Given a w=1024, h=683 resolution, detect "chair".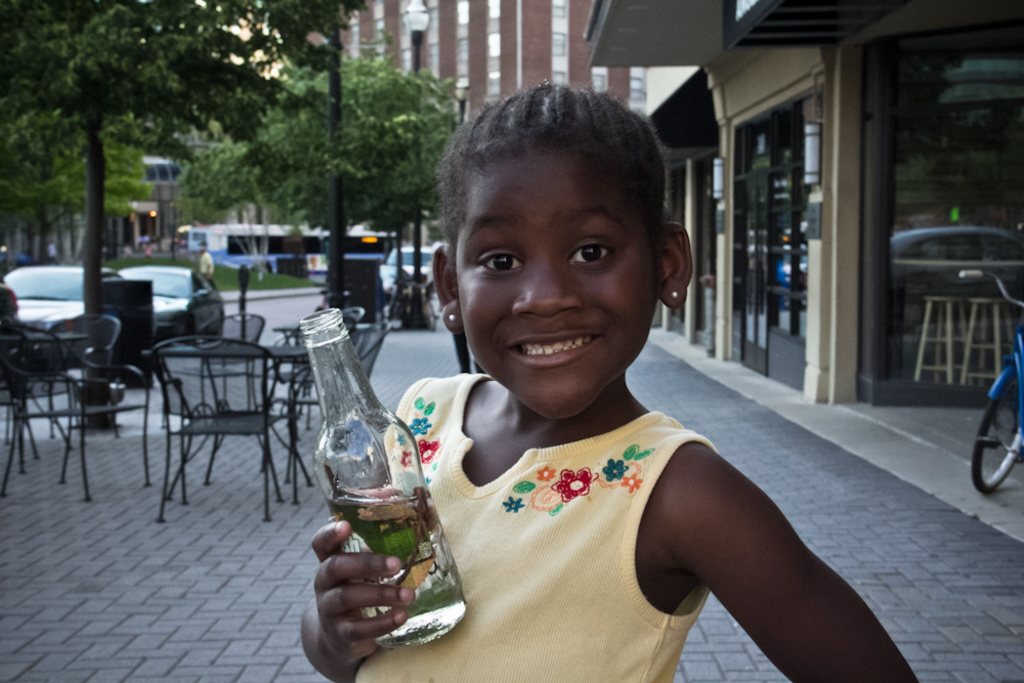
left=142, top=334, right=296, bottom=524.
